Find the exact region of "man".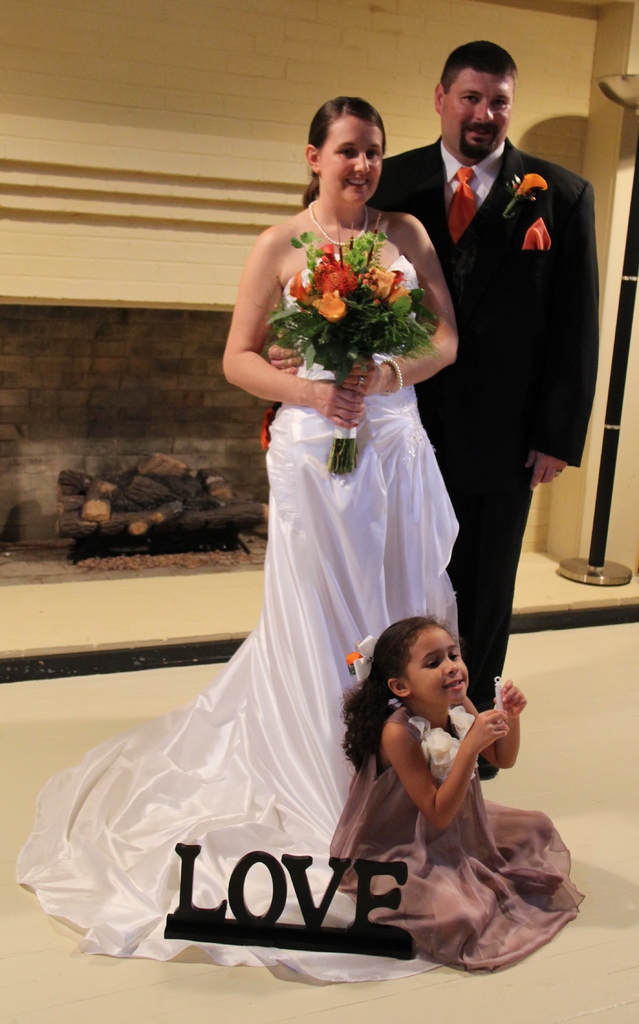
Exact region: 369:35:599:784.
